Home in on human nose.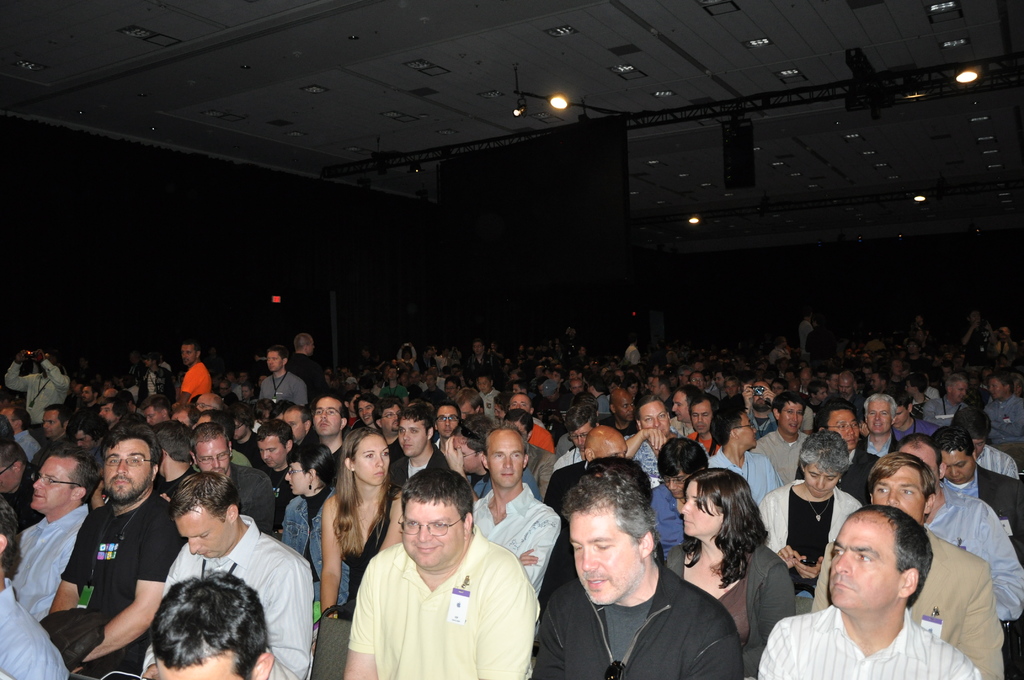
Homed in at (left=653, top=419, right=659, bottom=430).
